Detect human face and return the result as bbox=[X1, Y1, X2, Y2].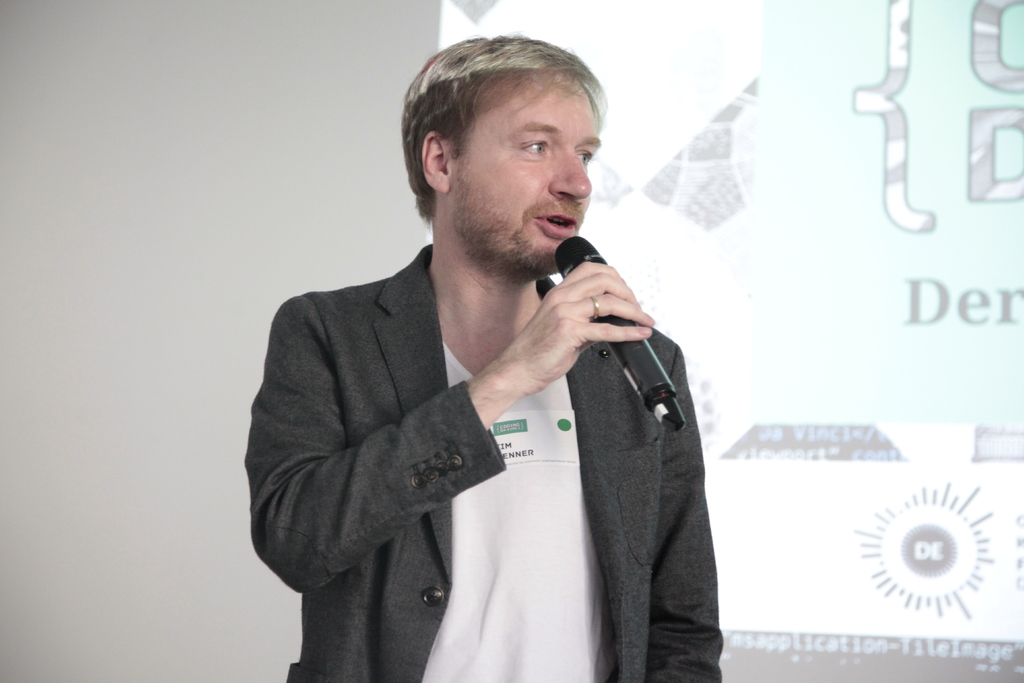
bbox=[451, 79, 603, 277].
